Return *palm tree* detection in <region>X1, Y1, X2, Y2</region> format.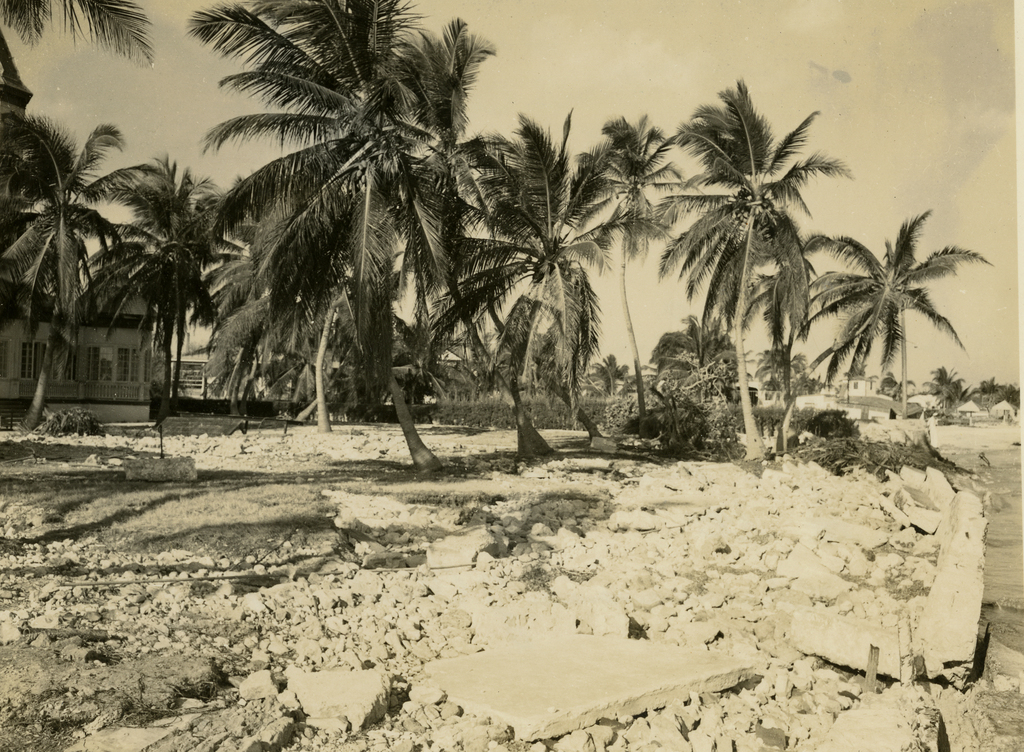
<region>573, 118, 694, 396</region>.
